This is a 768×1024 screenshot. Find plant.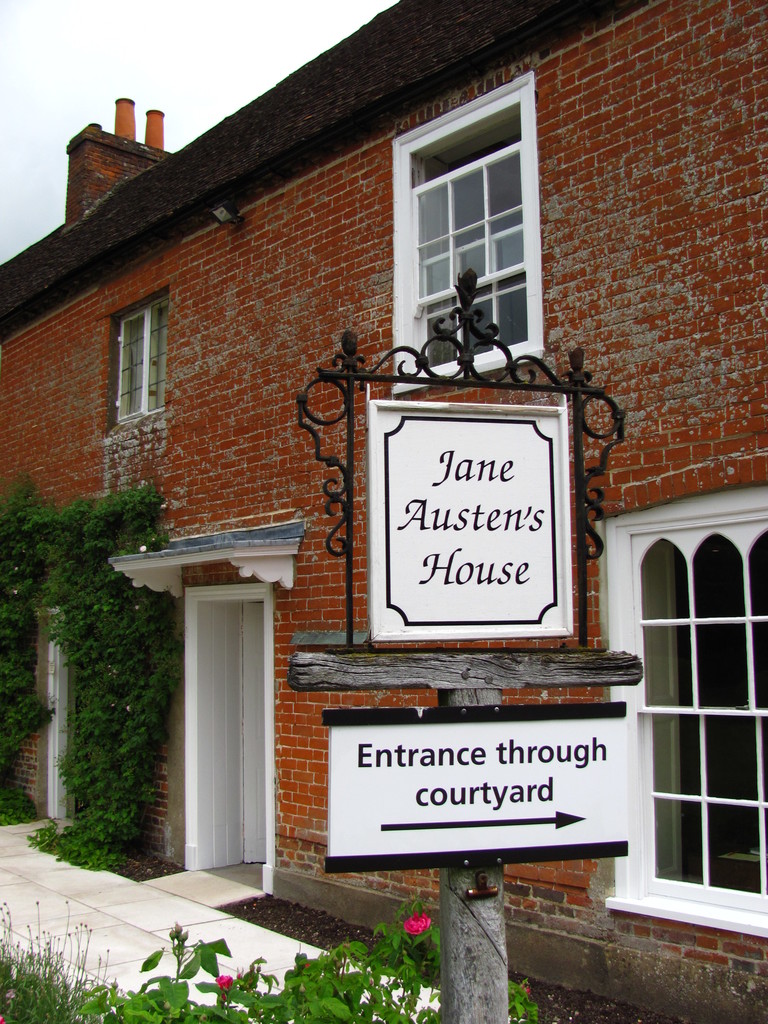
Bounding box: crop(0, 879, 116, 1023).
